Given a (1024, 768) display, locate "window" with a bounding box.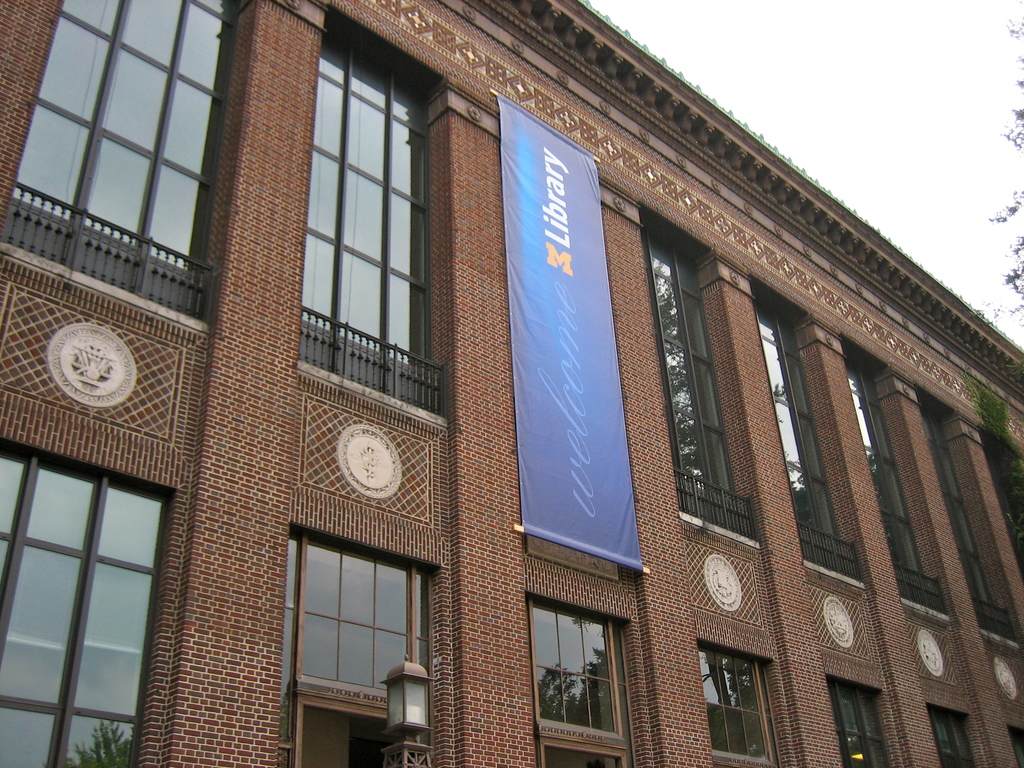
Located: x1=648 y1=237 x2=744 y2=527.
